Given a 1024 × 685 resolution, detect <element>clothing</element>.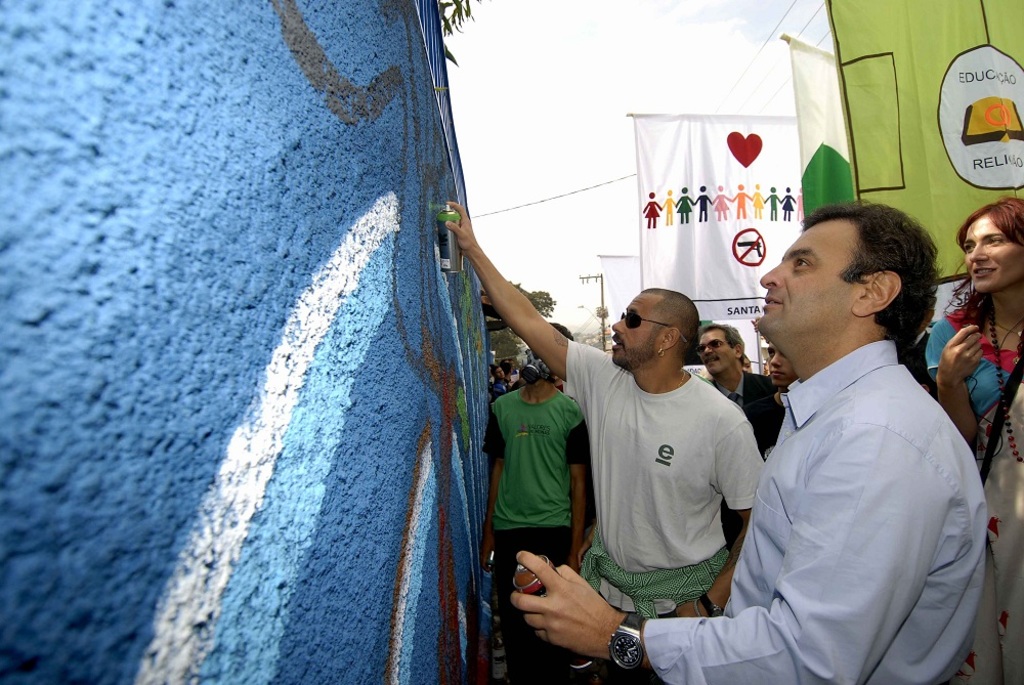
{"left": 487, "top": 380, "right": 590, "bottom": 684}.
